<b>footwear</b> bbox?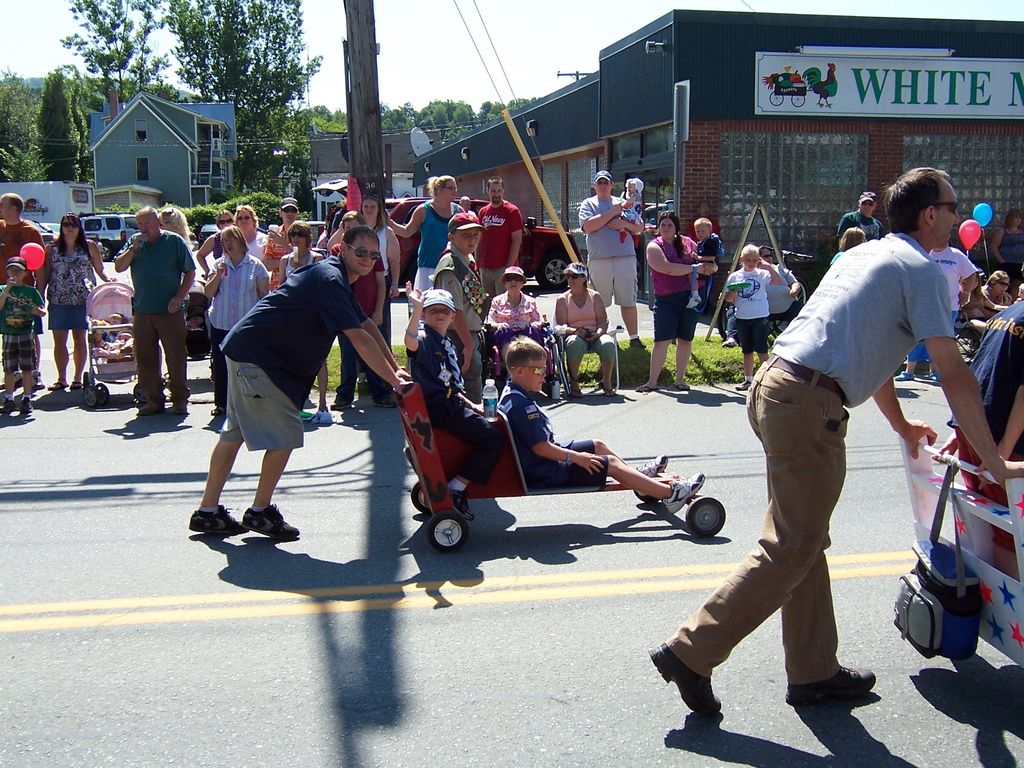
BBox(33, 367, 44, 388)
